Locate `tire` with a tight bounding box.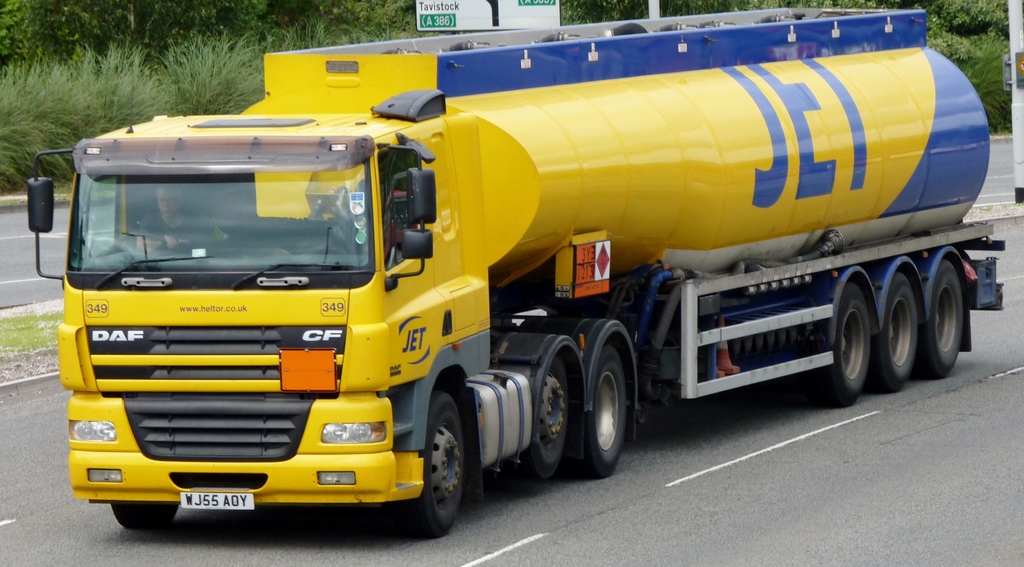
rect(824, 281, 874, 407).
